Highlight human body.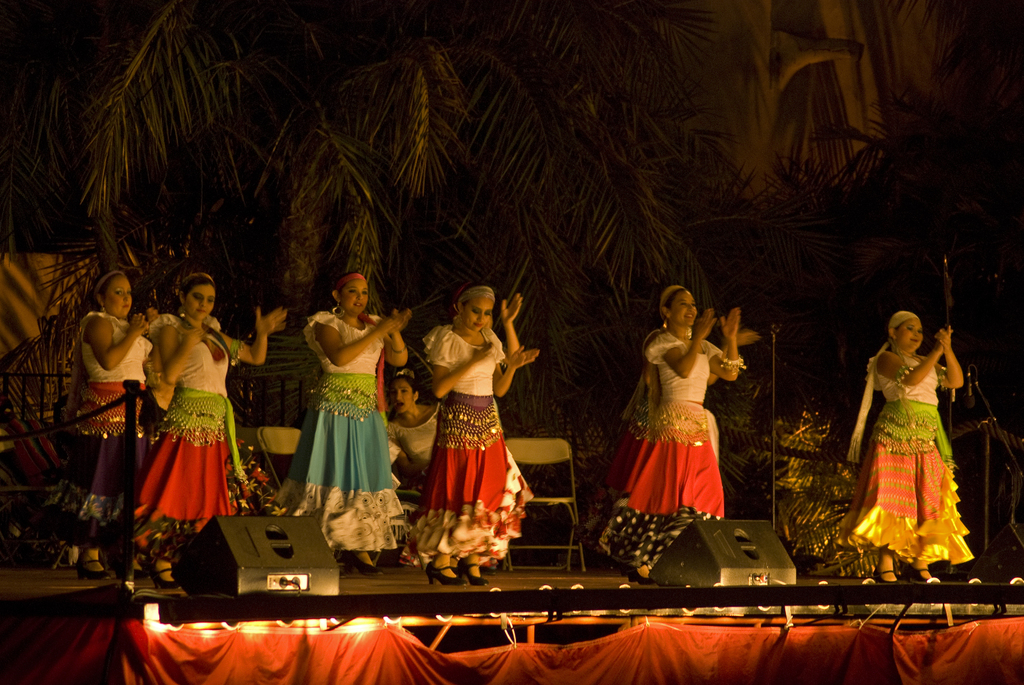
Highlighted region: [left=299, top=272, right=417, bottom=565].
